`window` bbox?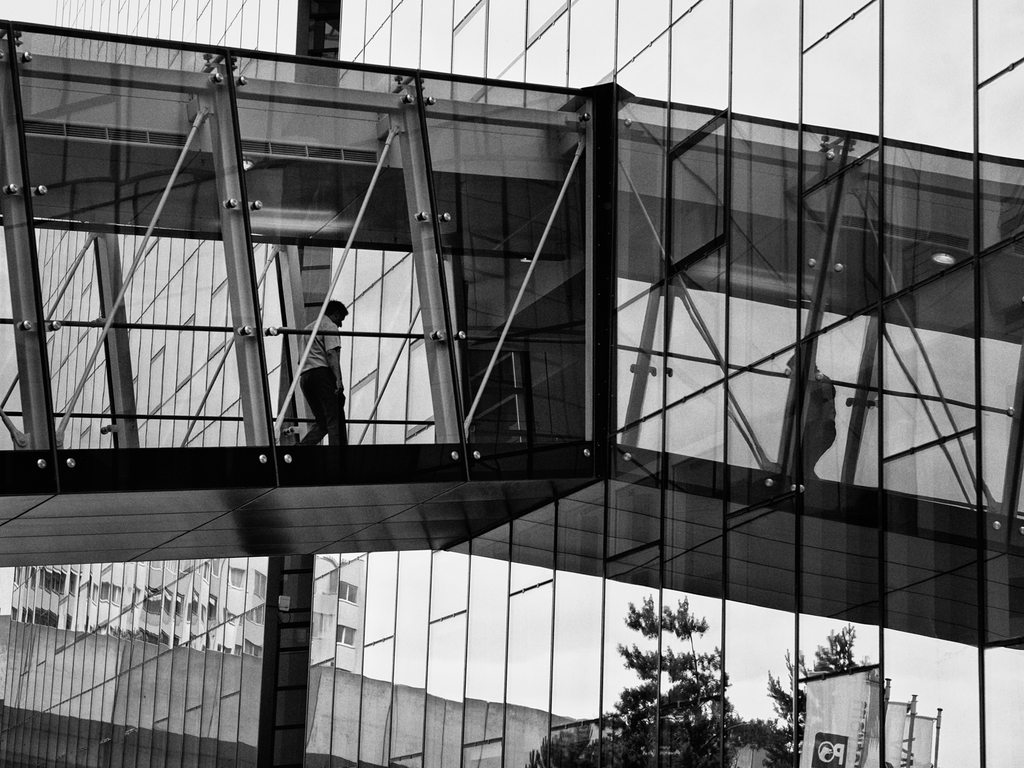
BBox(245, 638, 261, 664)
